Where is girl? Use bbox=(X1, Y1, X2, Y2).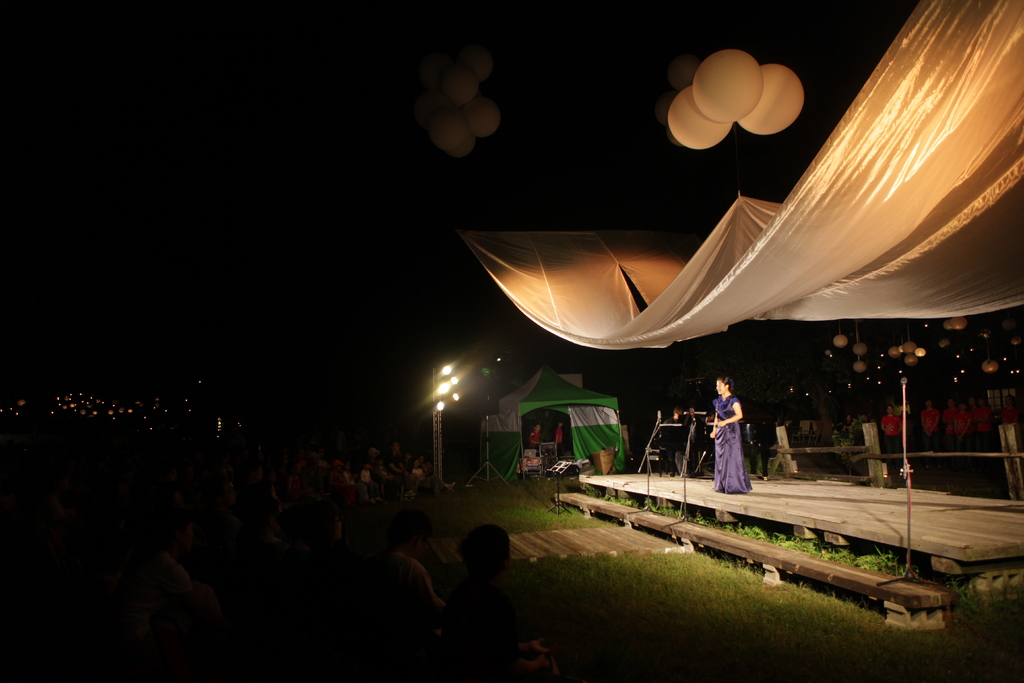
bbox=(709, 377, 752, 494).
